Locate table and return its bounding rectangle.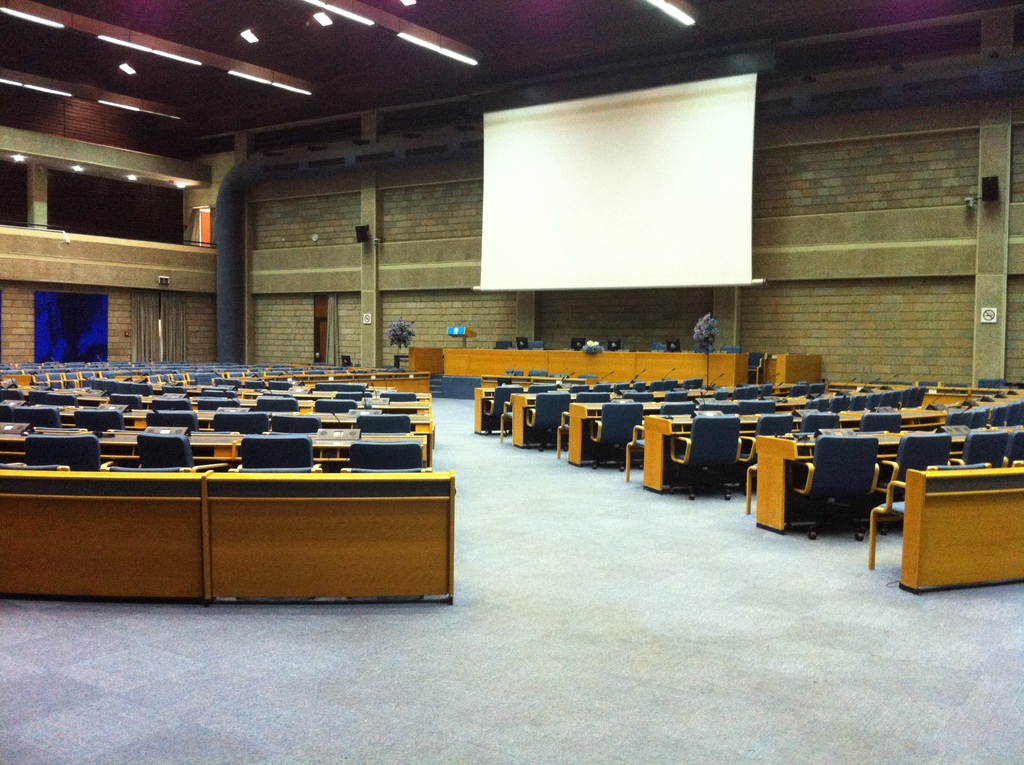
(left=639, top=405, right=927, bottom=490).
